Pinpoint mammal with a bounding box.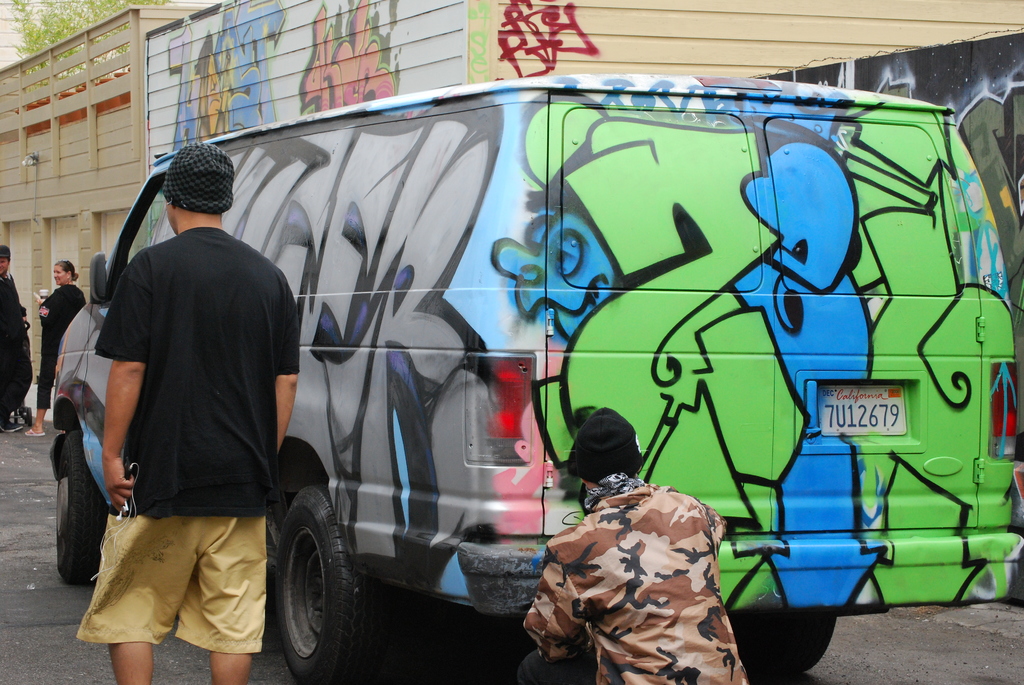
box=[33, 258, 90, 433].
